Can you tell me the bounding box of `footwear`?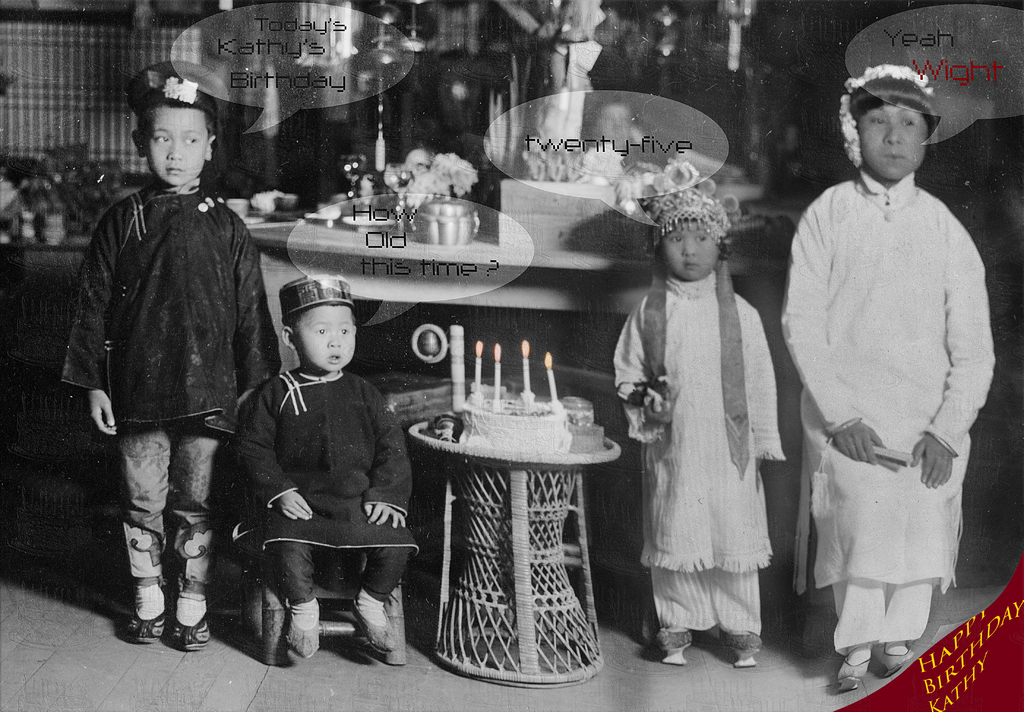
661/649/690/665.
